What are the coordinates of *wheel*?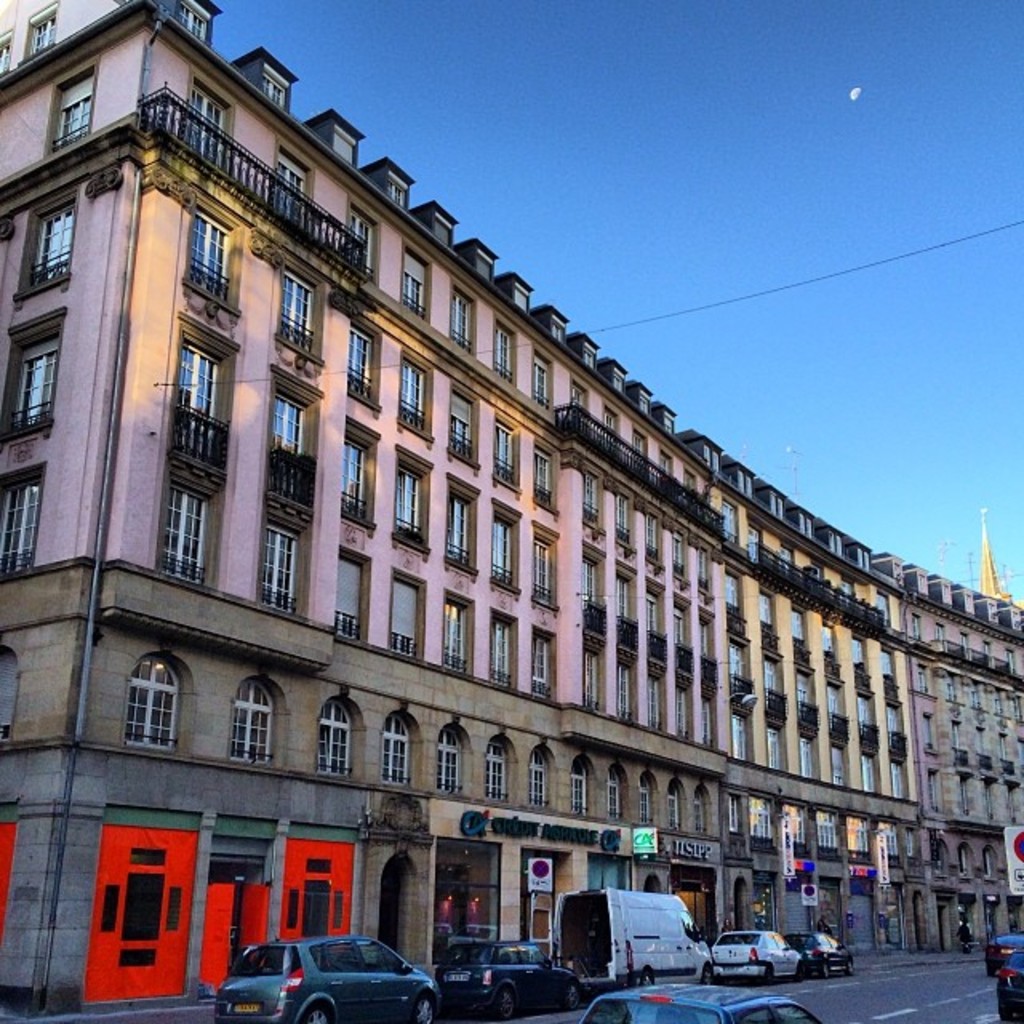
crop(490, 986, 518, 1022).
